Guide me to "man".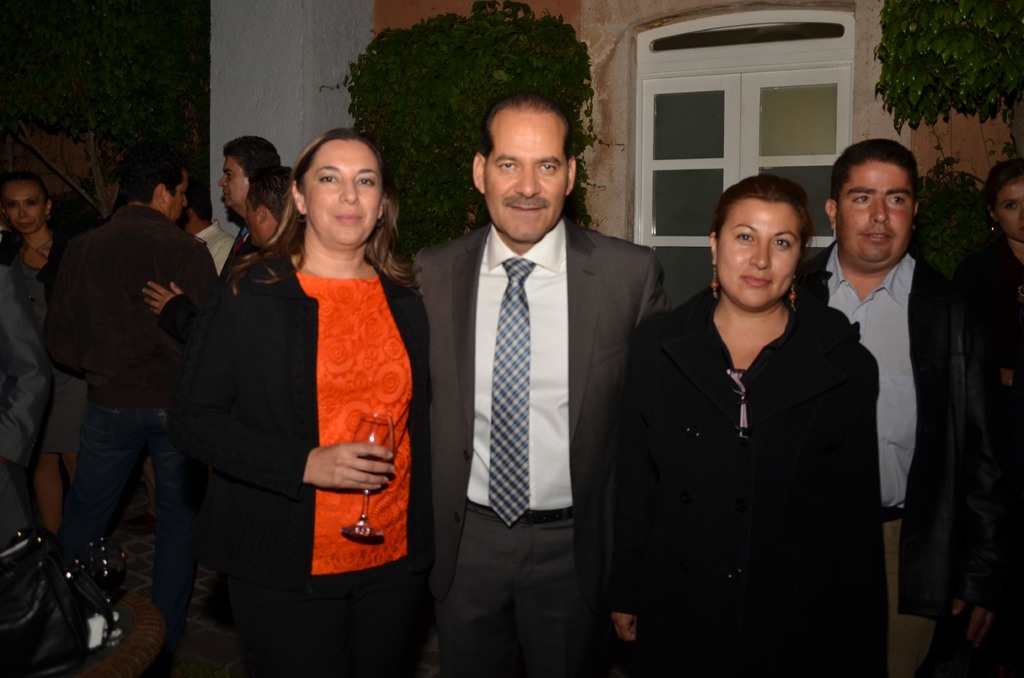
Guidance: x1=24, y1=157, x2=213, y2=654.
